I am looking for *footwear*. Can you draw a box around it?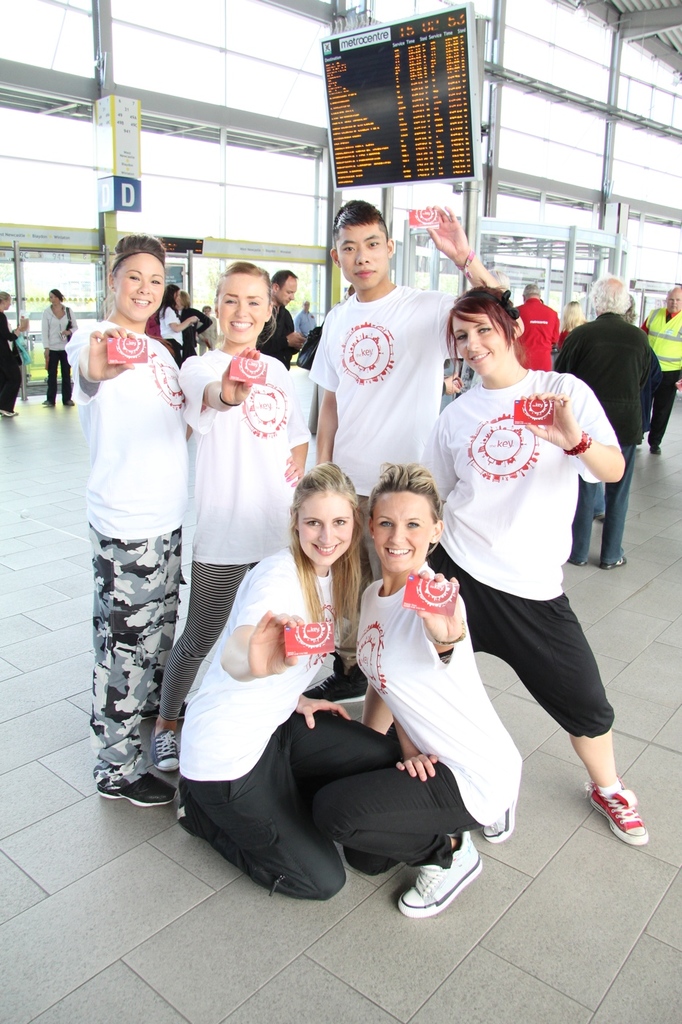
Sure, the bounding box is [303,663,368,704].
